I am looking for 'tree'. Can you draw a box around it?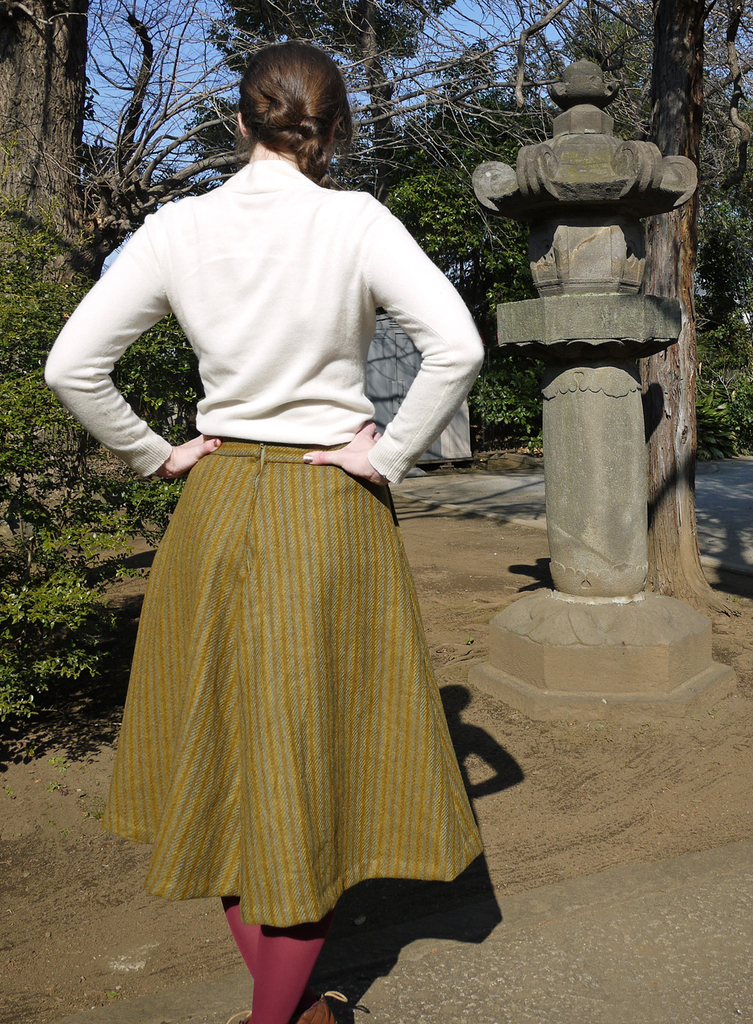
Sure, the bounding box is (203,2,466,201).
